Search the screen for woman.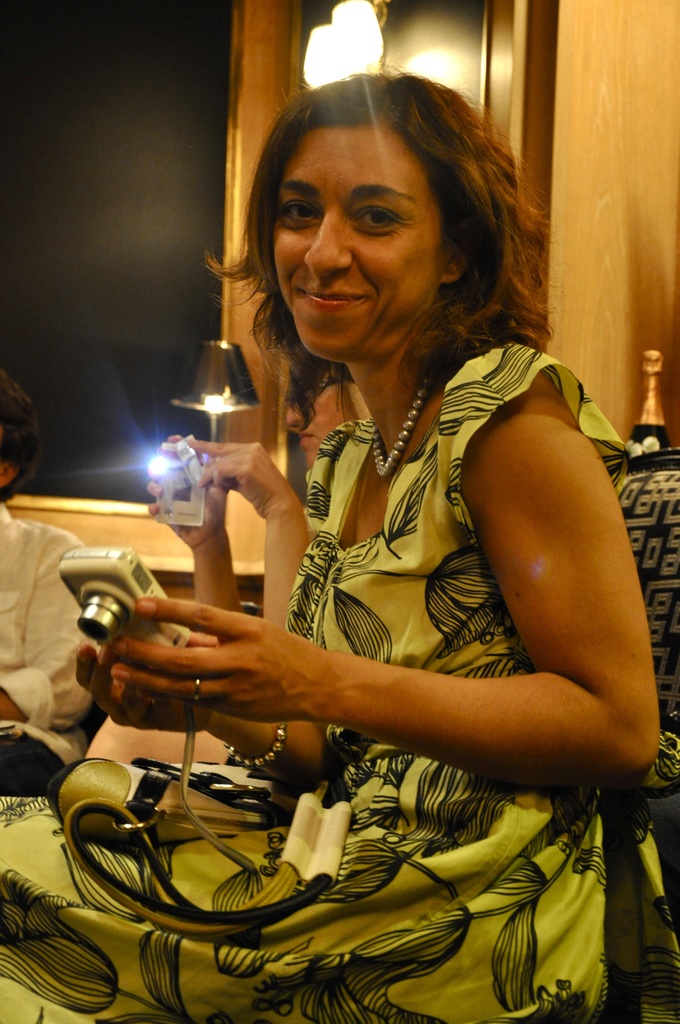
Found at left=119, top=63, right=633, bottom=1010.
